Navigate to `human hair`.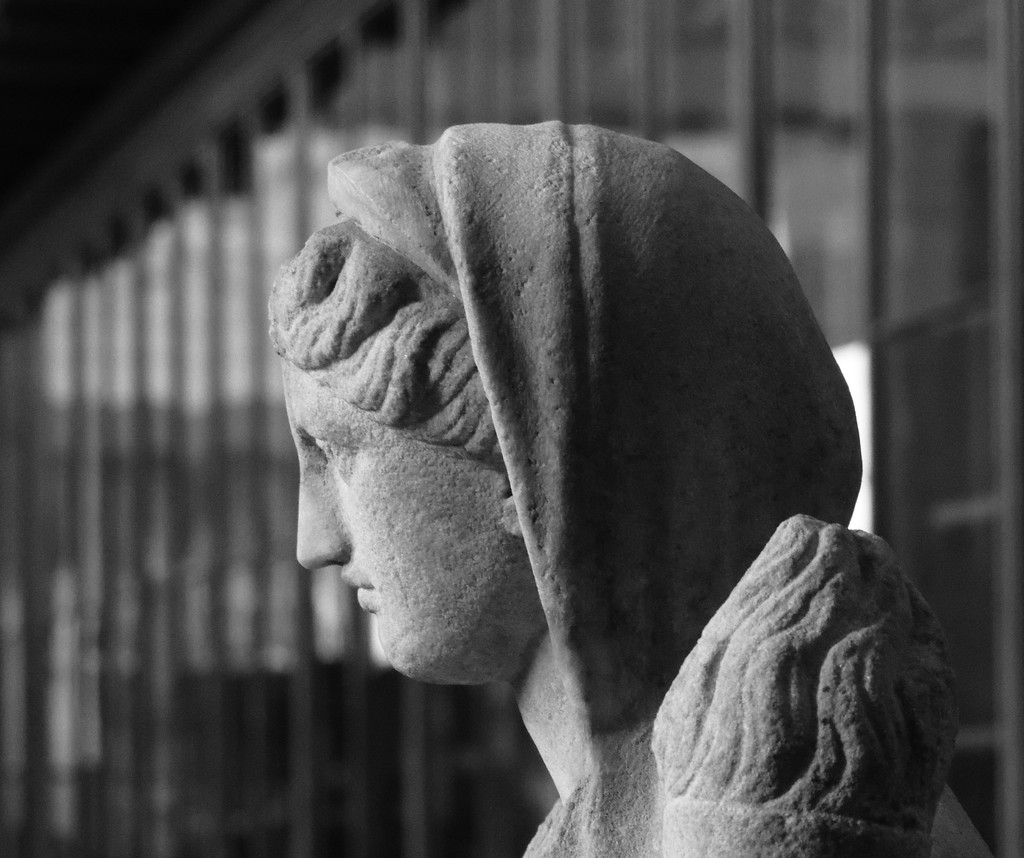
Navigation target: box=[252, 219, 508, 464].
